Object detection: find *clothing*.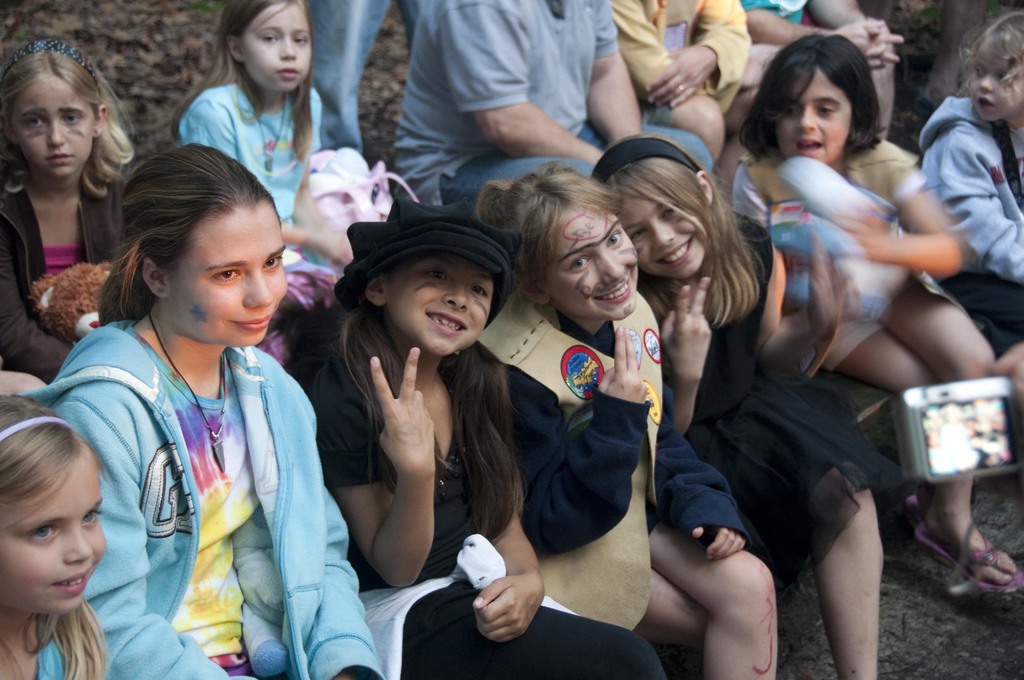
{"x1": 474, "y1": 291, "x2": 740, "y2": 622}.
